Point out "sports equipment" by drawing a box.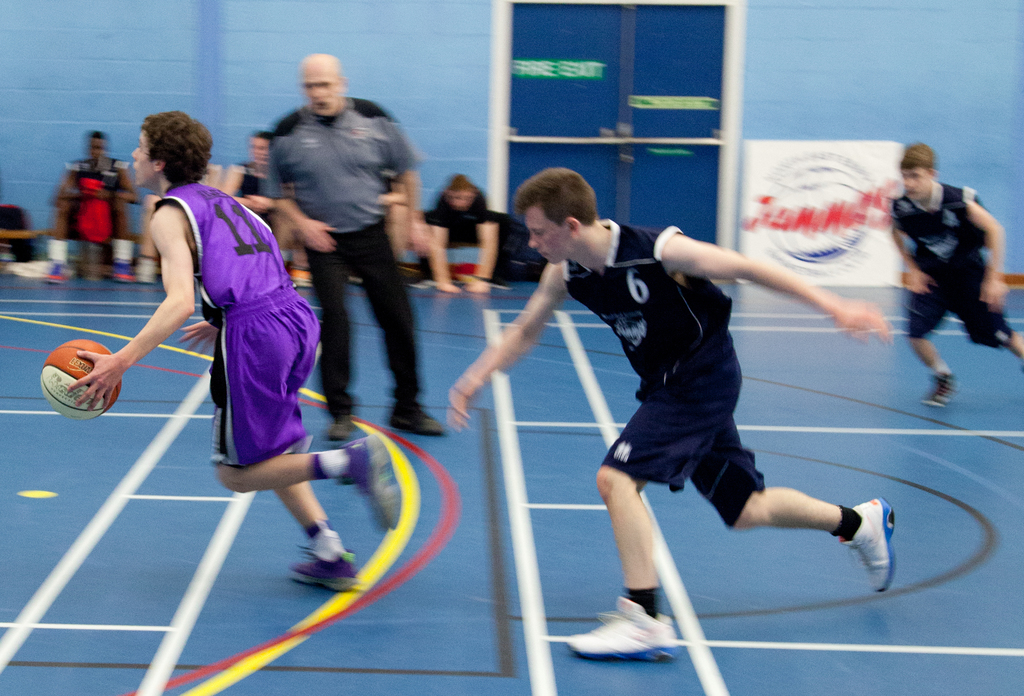
select_region(570, 595, 684, 663).
